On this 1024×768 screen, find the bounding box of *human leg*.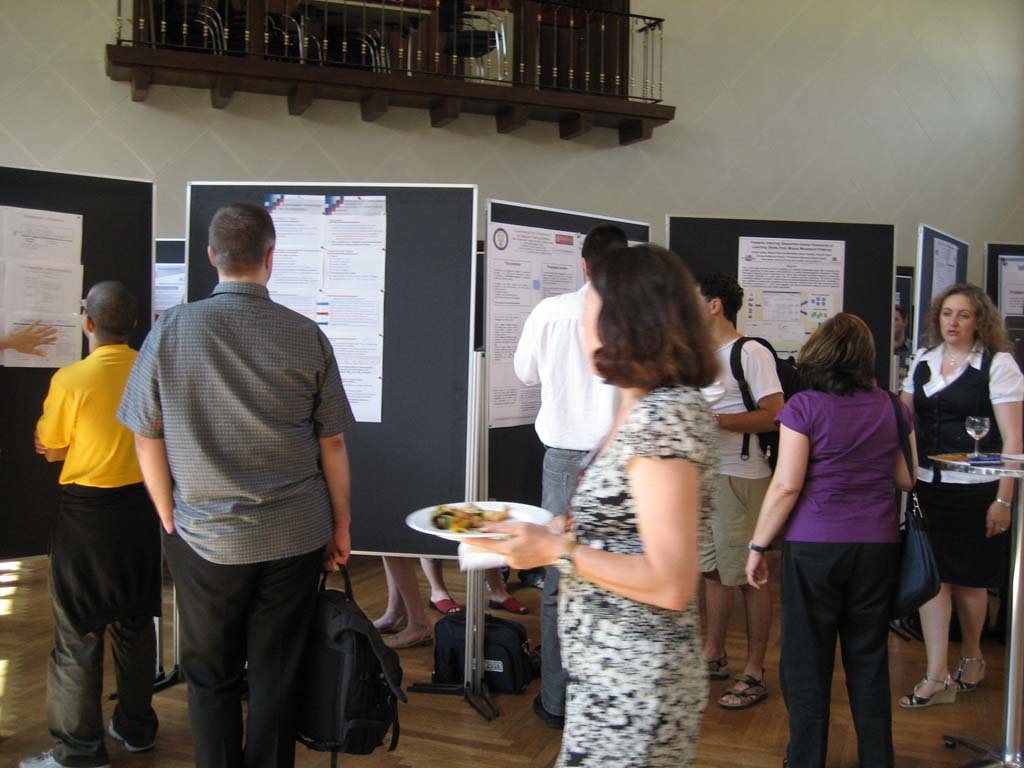
Bounding box: region(784, 546, 835, 764).
